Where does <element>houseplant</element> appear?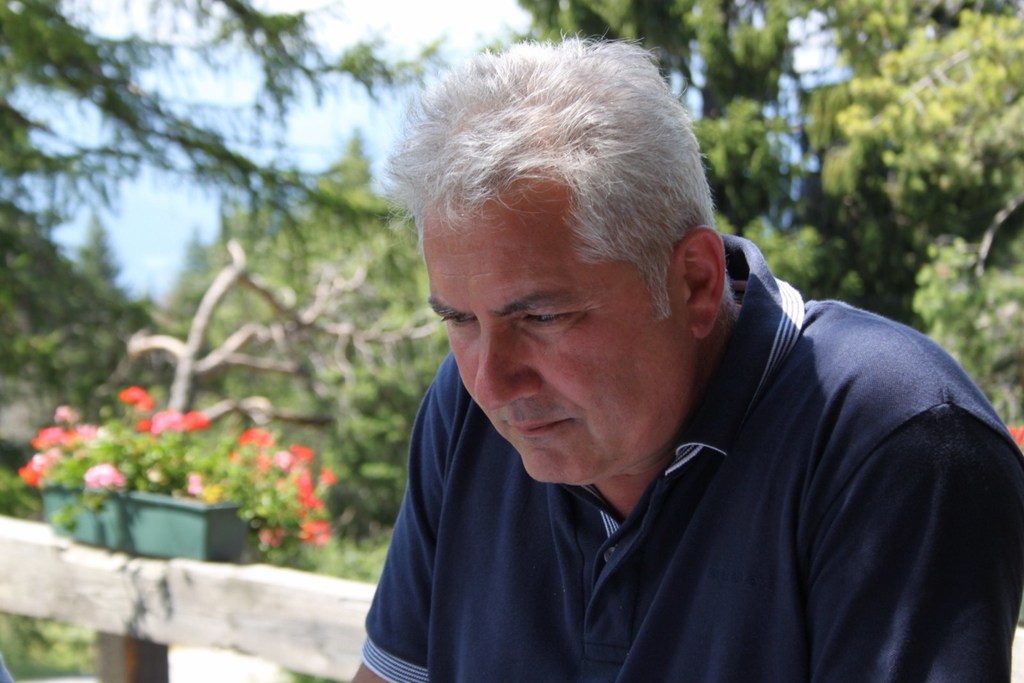
Appears at l=13, t=381, r=333, b=562.
